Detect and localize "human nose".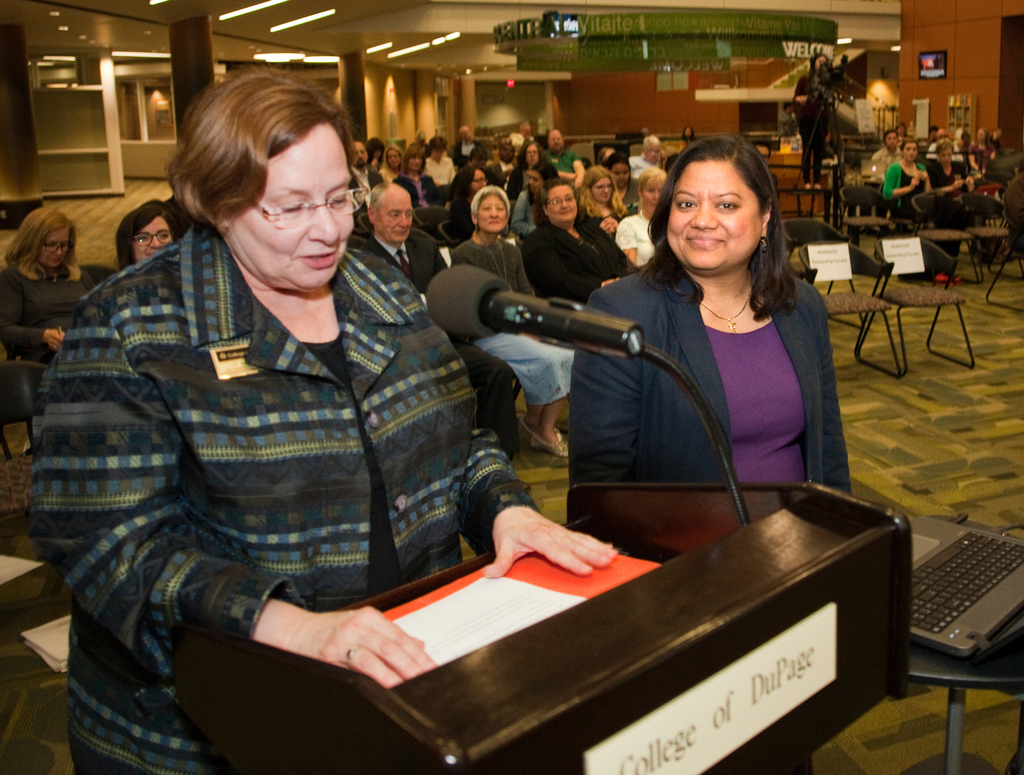
Localized at select_region(689, 203, 718, 227).
